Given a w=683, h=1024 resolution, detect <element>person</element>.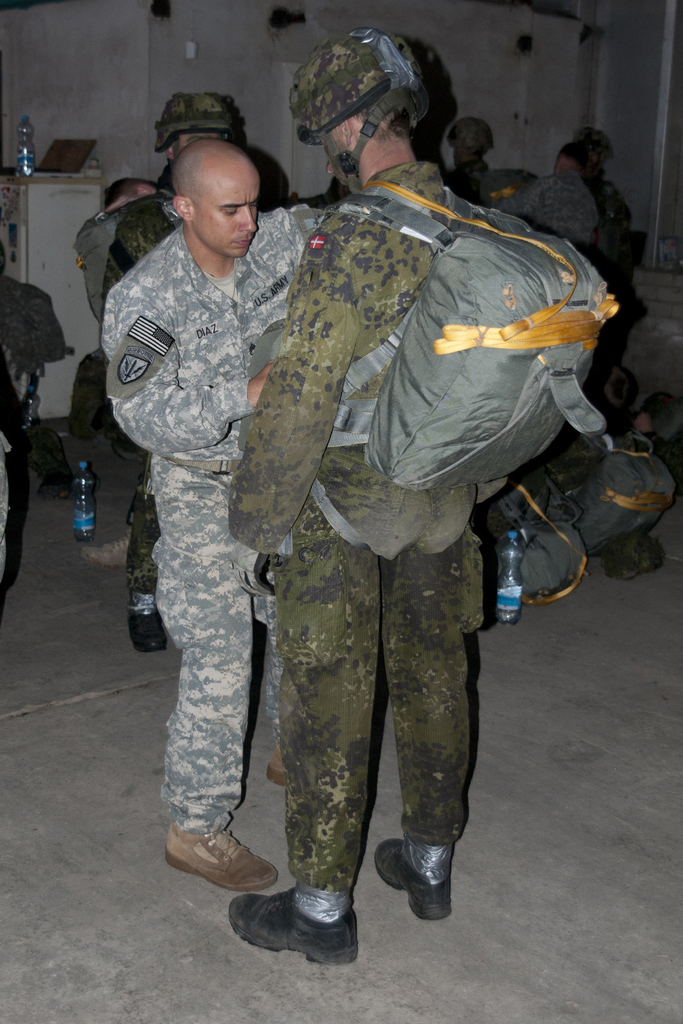
{"left": 226, "top": 24, "right": 493, "bottom": 963}.
